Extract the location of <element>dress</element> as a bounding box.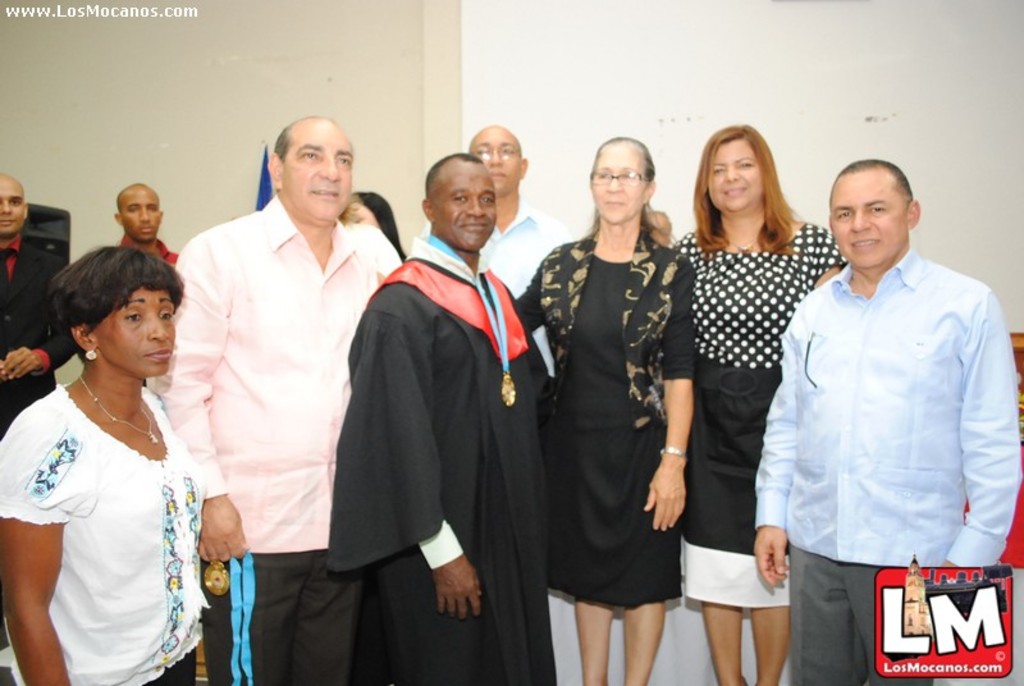
box=[547, 261, 682, 605].
